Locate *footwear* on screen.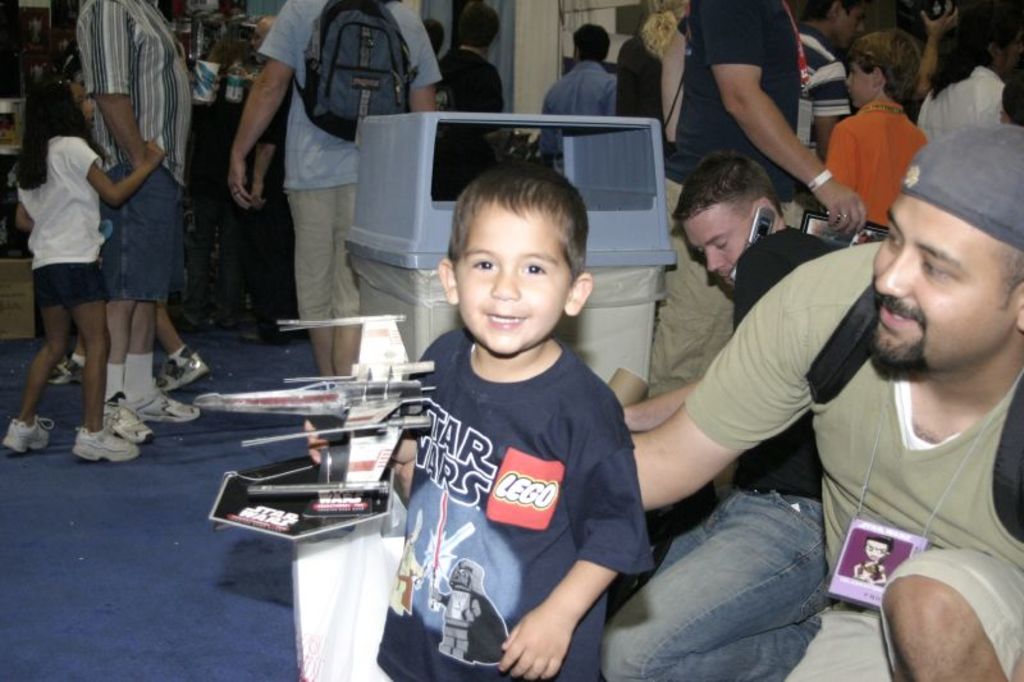
On screen at [1,413,47,453].
